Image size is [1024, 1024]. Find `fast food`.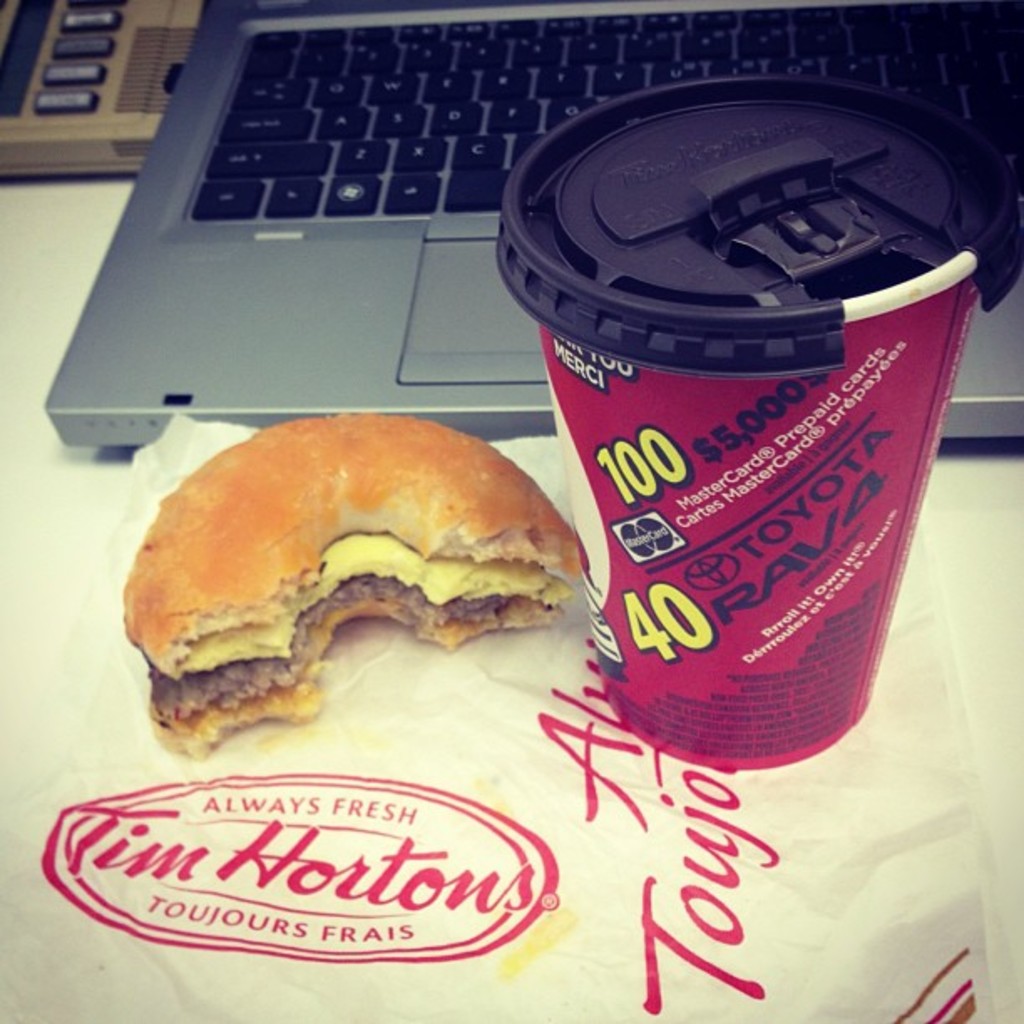
<box>112,398,557,748</box>.
